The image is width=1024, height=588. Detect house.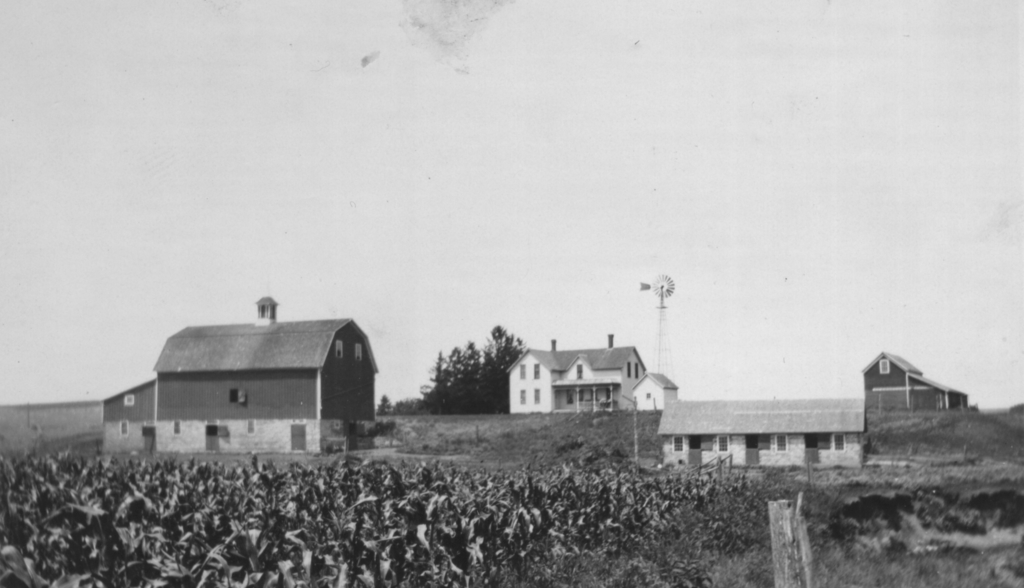
Detection: (left=628, top=374, right=668, bottom=432).
